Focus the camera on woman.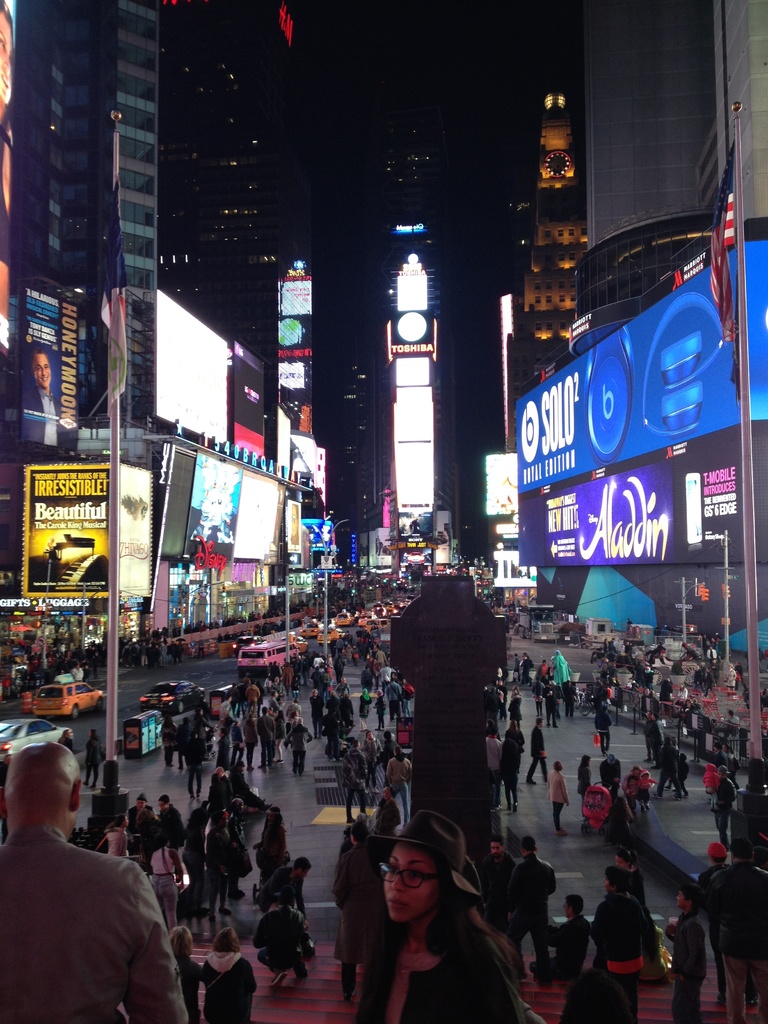
Focus region: <region>334, 810, 541, 1013</region>.
